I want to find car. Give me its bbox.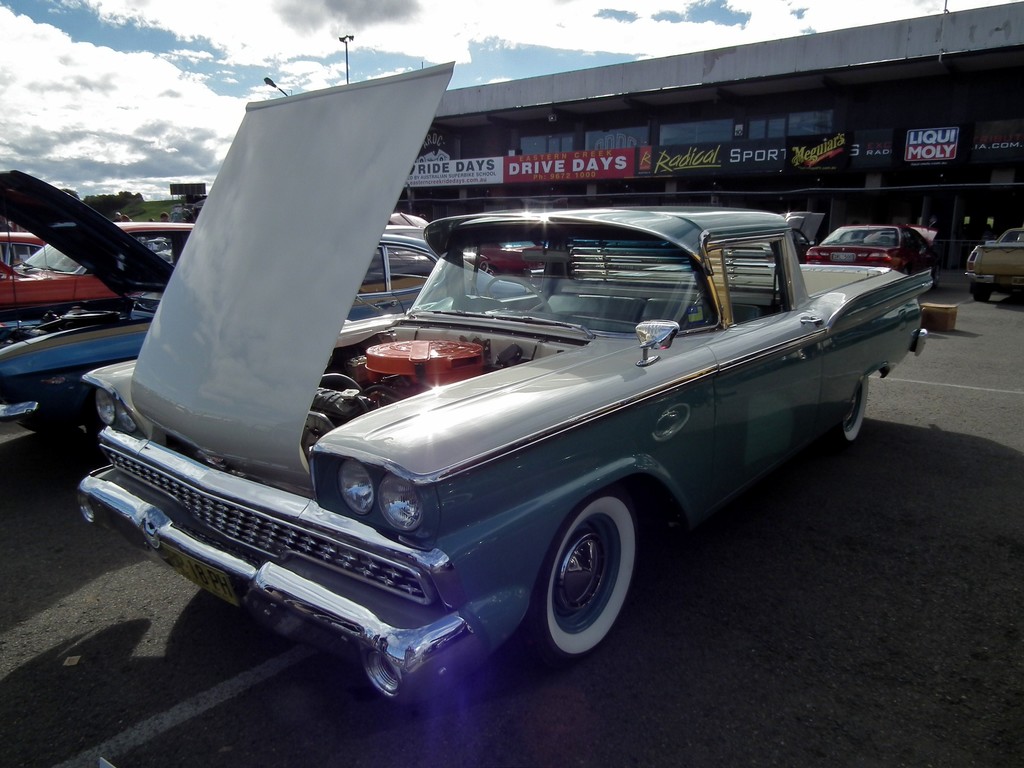
region(967, 227, 1023, 298).
